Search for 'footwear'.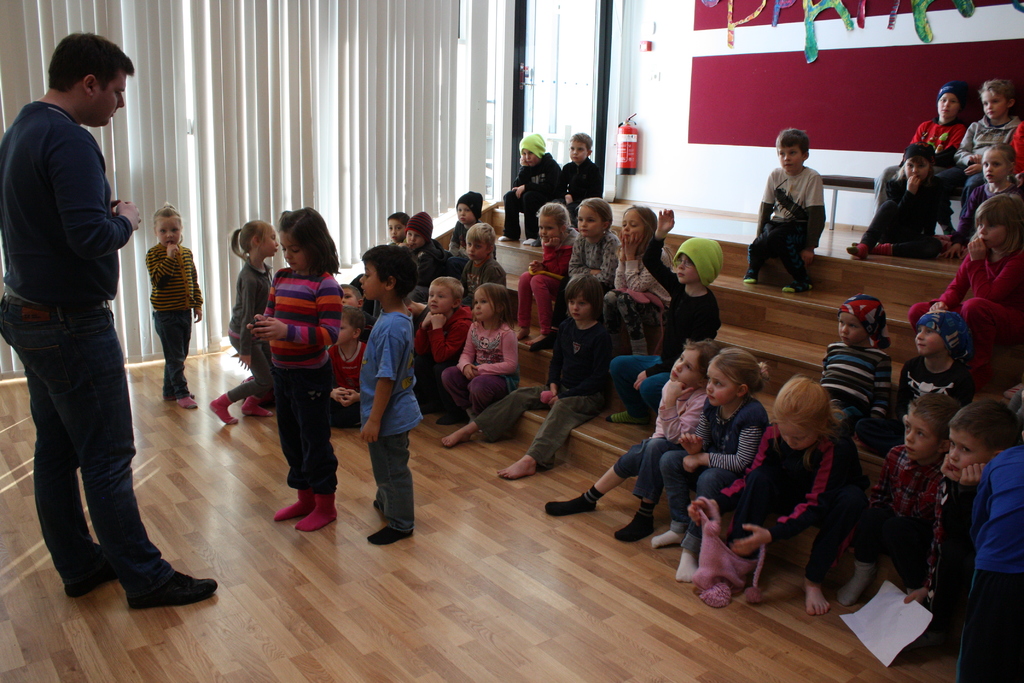
Found at Rect(125, 568, 215, 604).
